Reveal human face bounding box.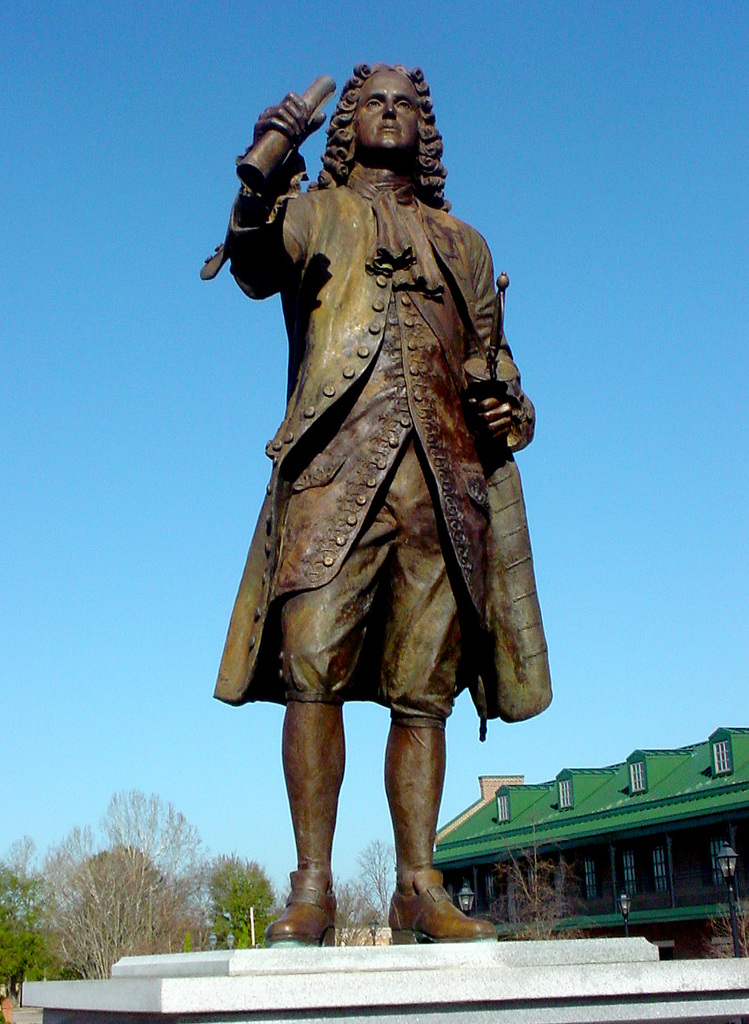
Revealed: (357,65,420,149).
